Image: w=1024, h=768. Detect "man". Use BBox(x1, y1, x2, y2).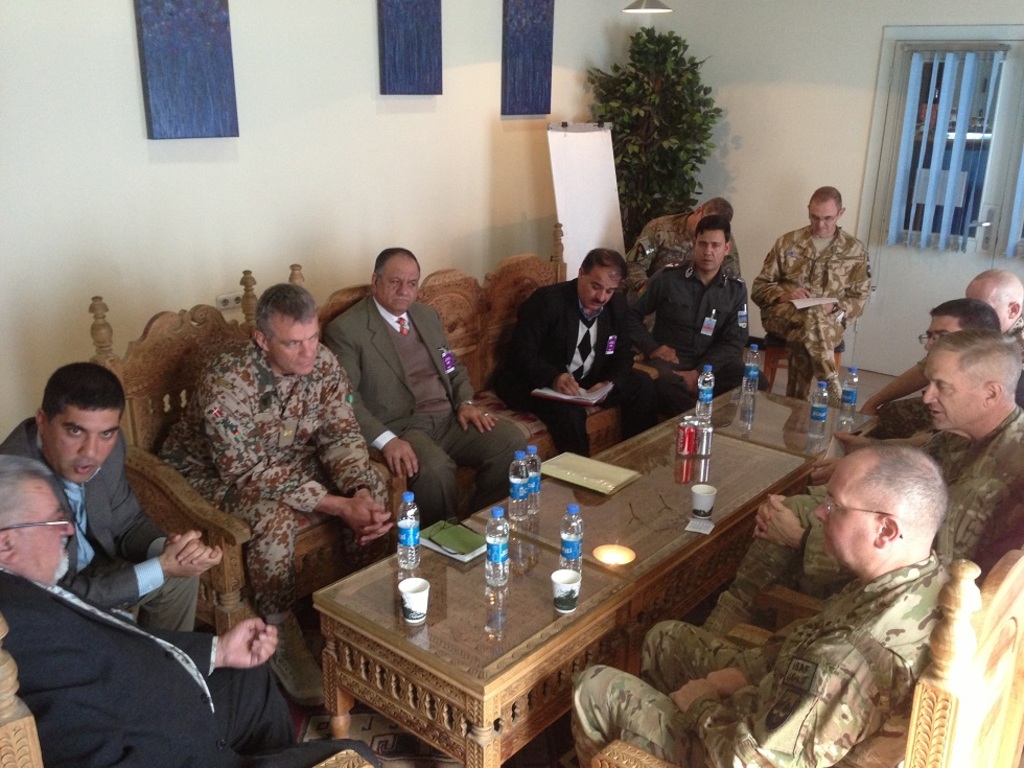
BBox(321, 247, 532, 530).
